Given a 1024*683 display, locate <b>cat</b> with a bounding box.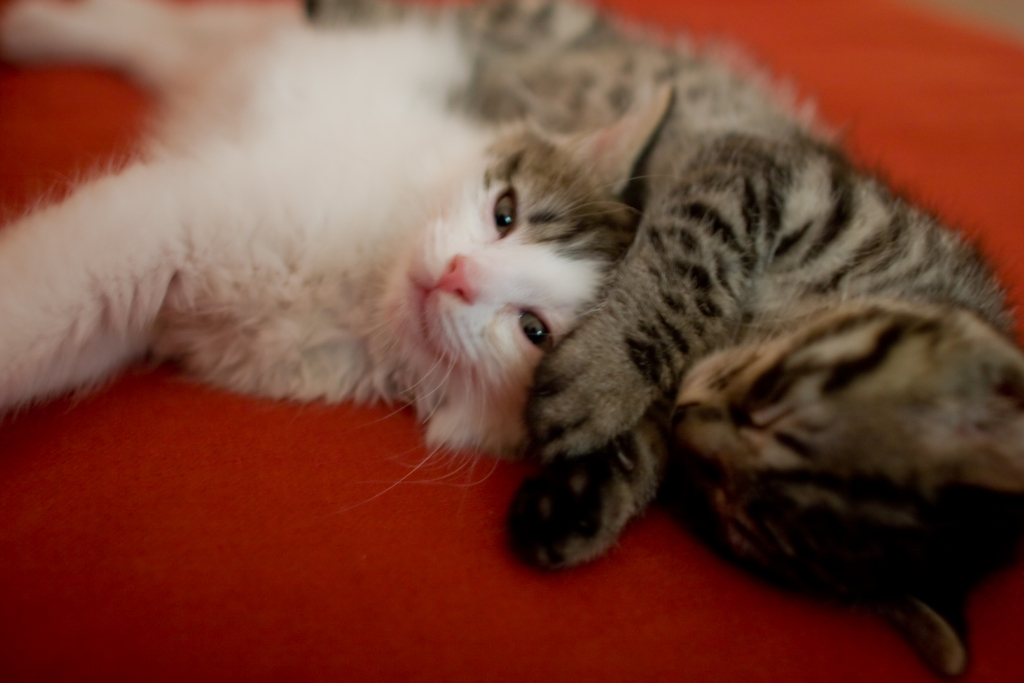
Located: l=0, t=0, r=676, b=486.
